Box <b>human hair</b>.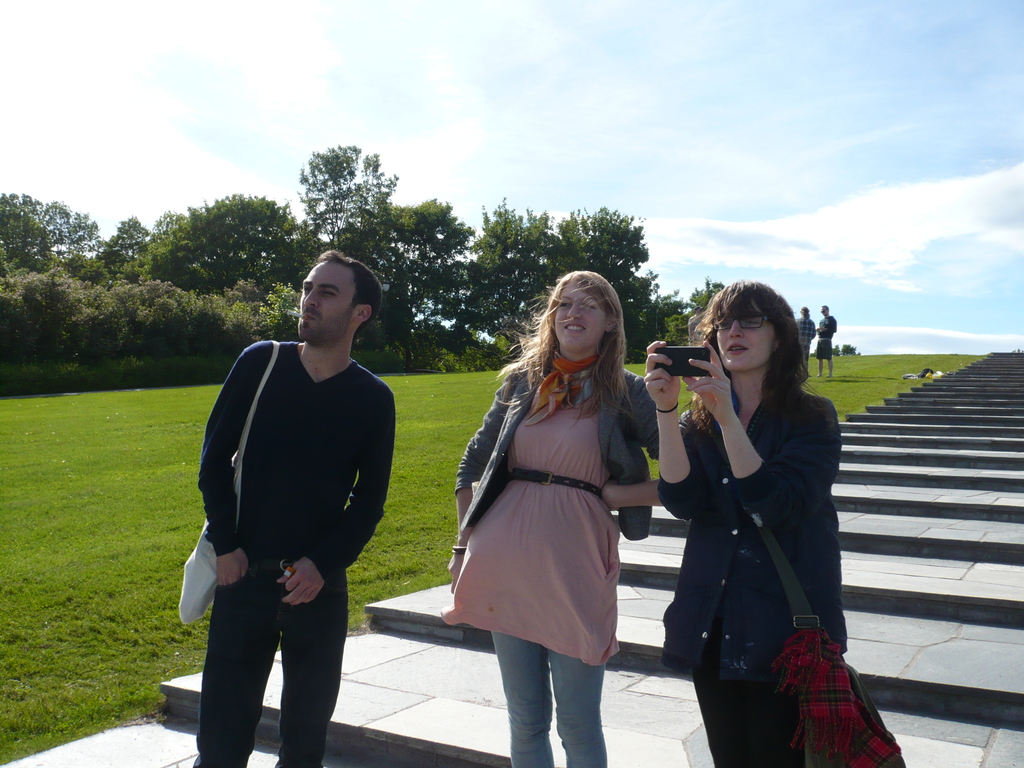
left=499, top=268, right=630, bottom=435.
